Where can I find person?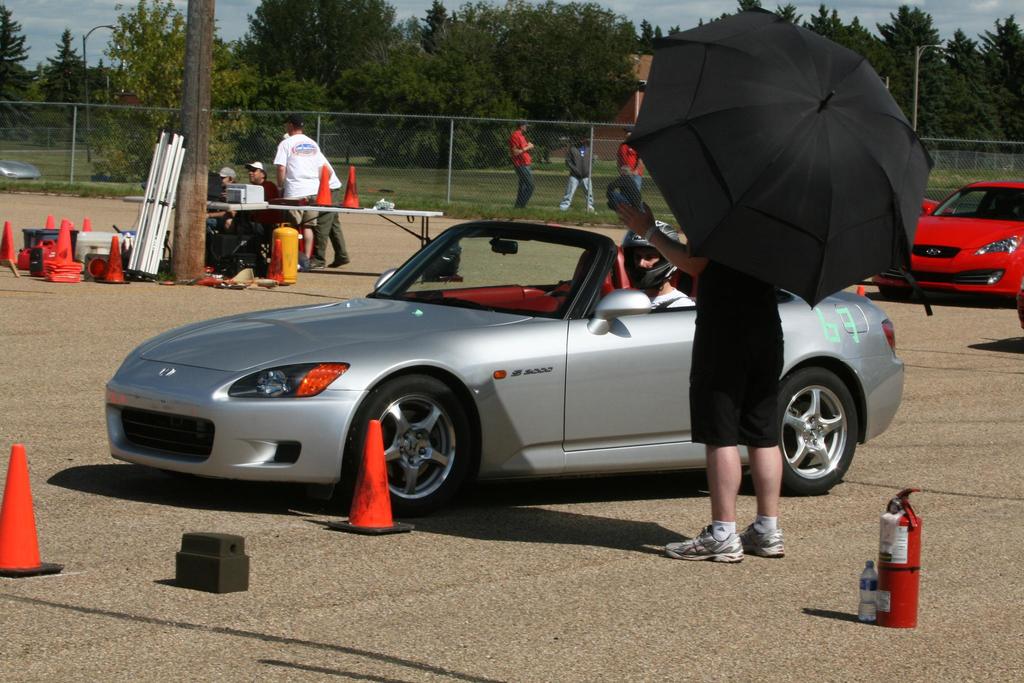
You can find it at BBox(314, 158, 349, 269).
